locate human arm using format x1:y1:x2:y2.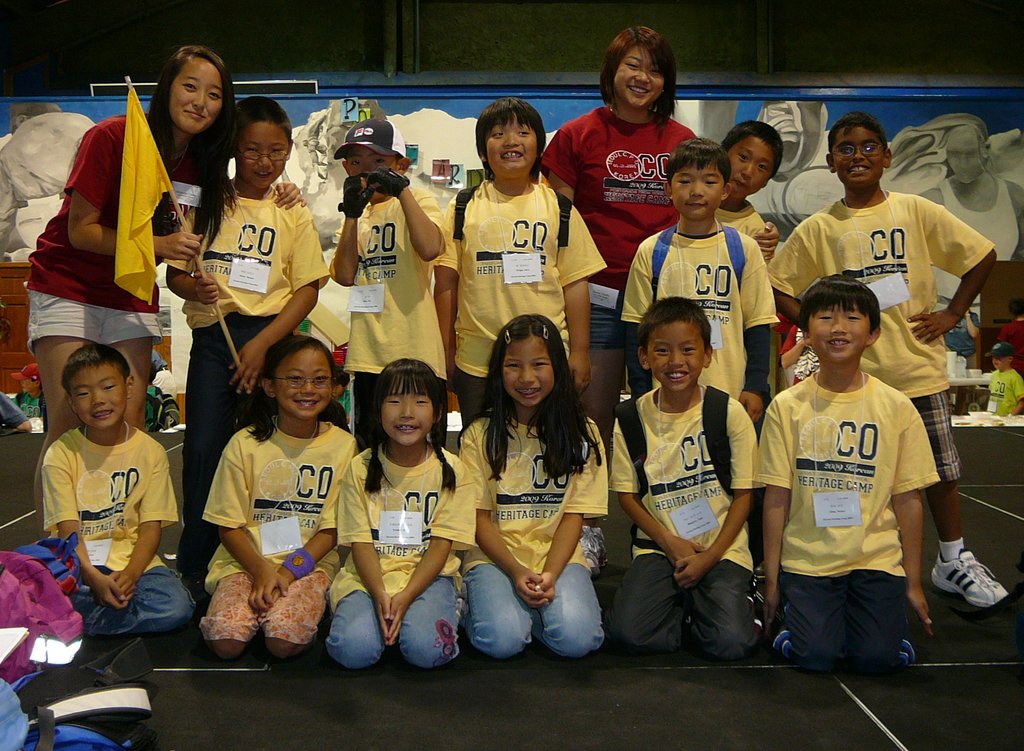
729:232:781:426.
